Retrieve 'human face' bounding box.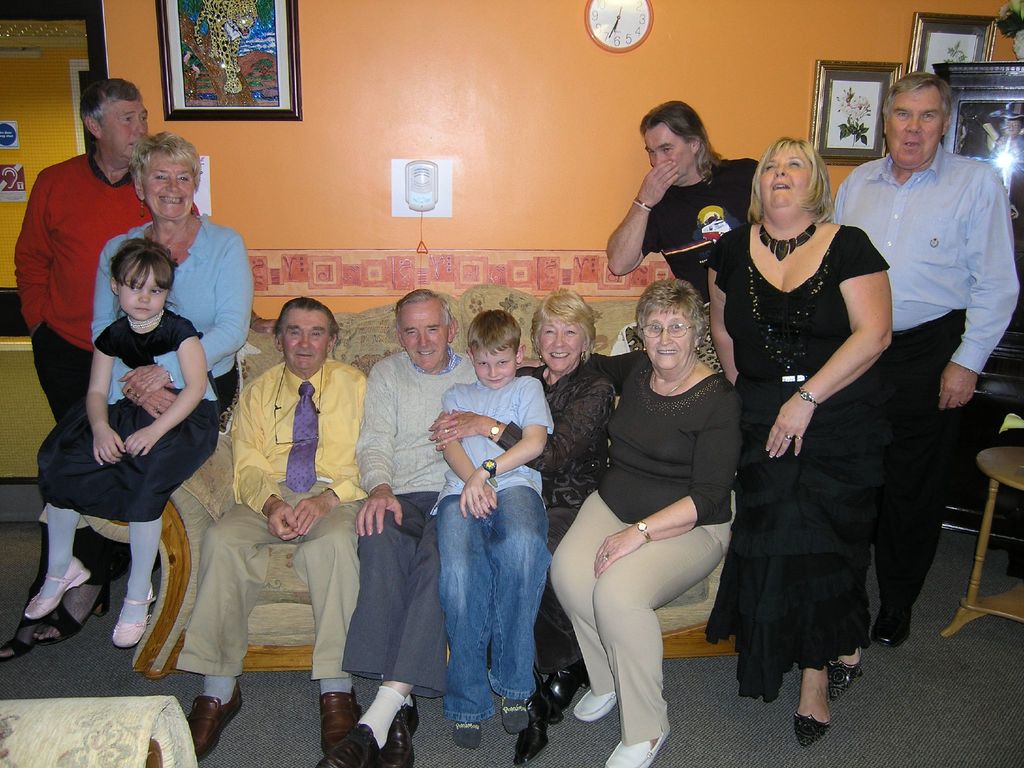
Bounding box: 115,263,166,323.
